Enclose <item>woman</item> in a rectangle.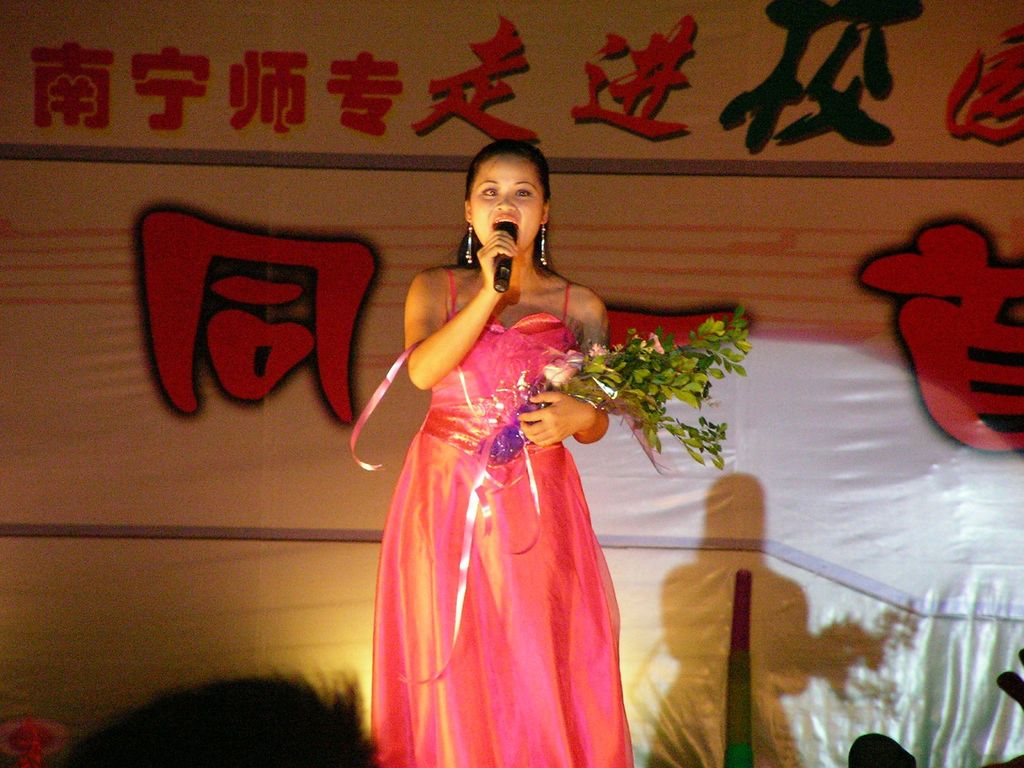
BBox(344, 146, 640, 767).
